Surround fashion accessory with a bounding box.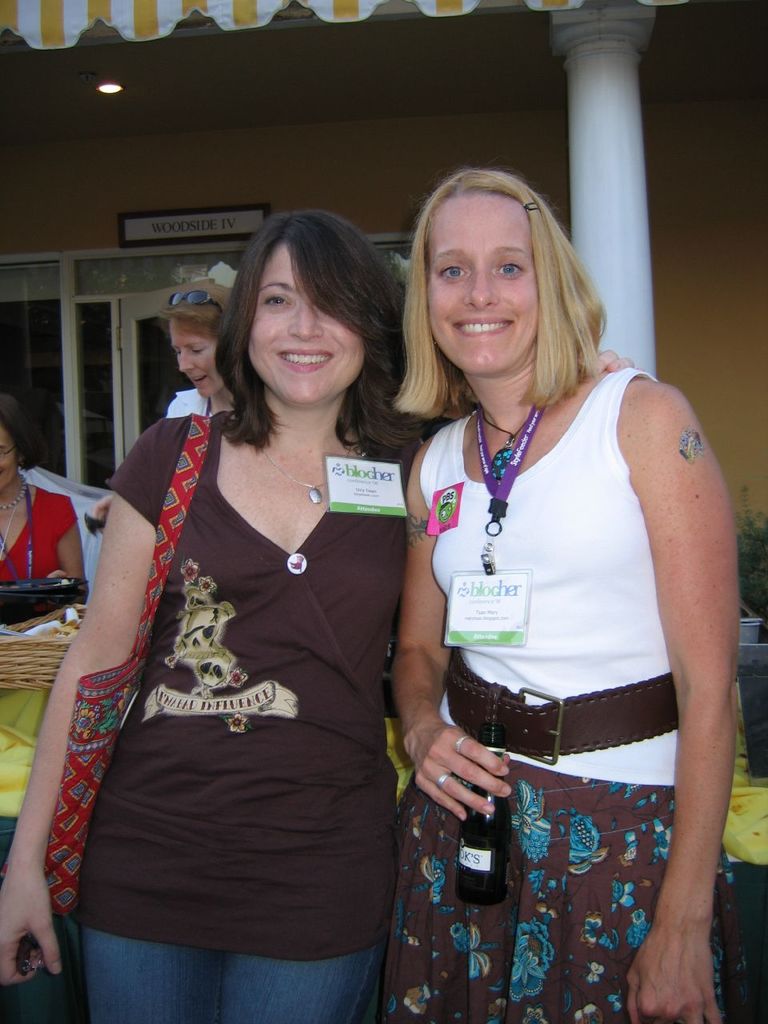
(449, 649, 681, 766).
